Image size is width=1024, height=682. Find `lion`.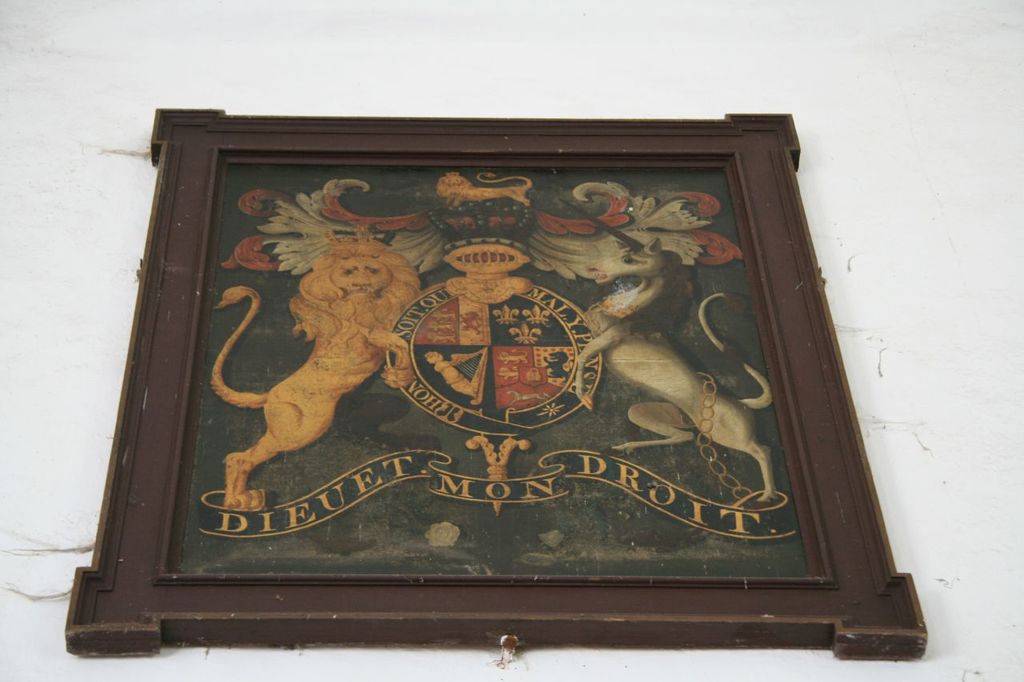
bbox(212, 236, 422, 512).
